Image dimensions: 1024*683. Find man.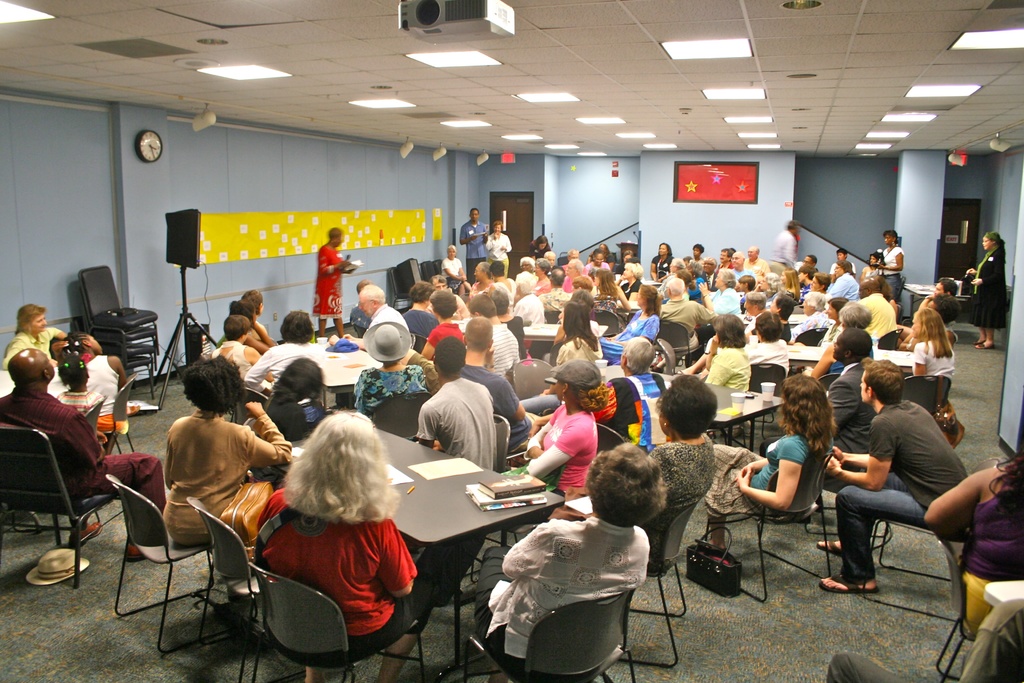
region(332, 285, 410, 349).
